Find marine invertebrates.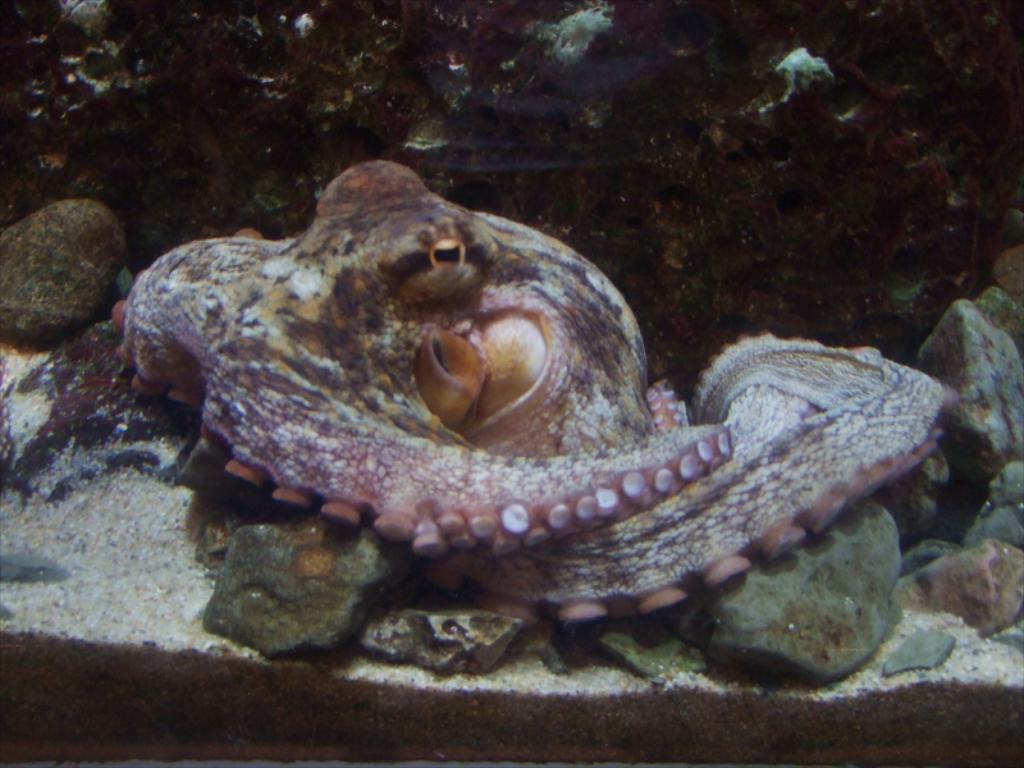
<box>104,187,966,667</box>.
